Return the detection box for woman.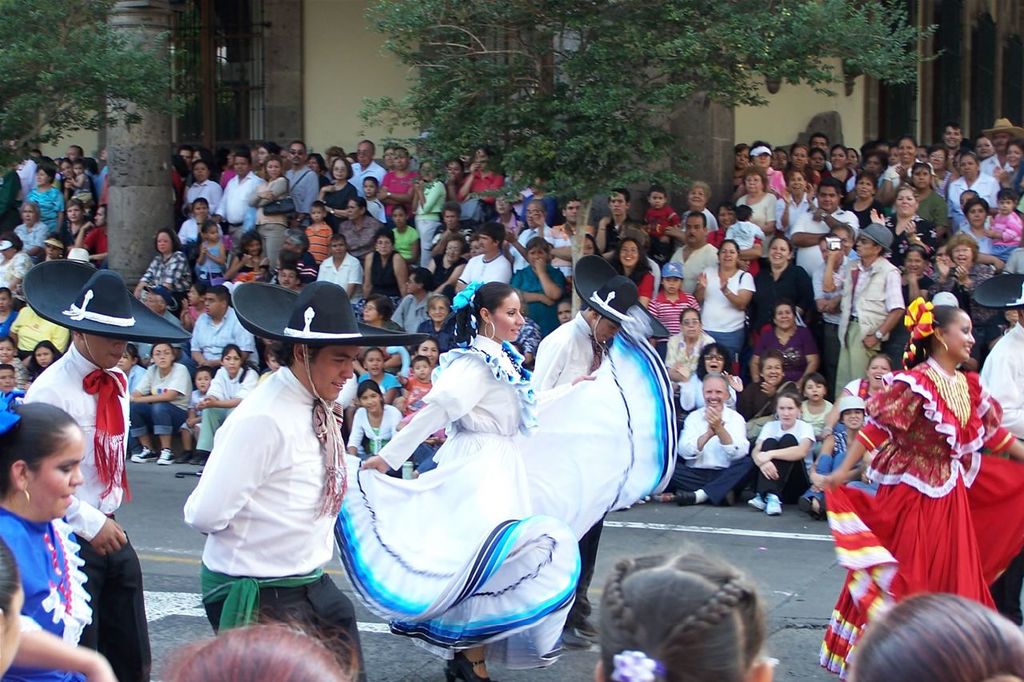
317/154/360/227.
